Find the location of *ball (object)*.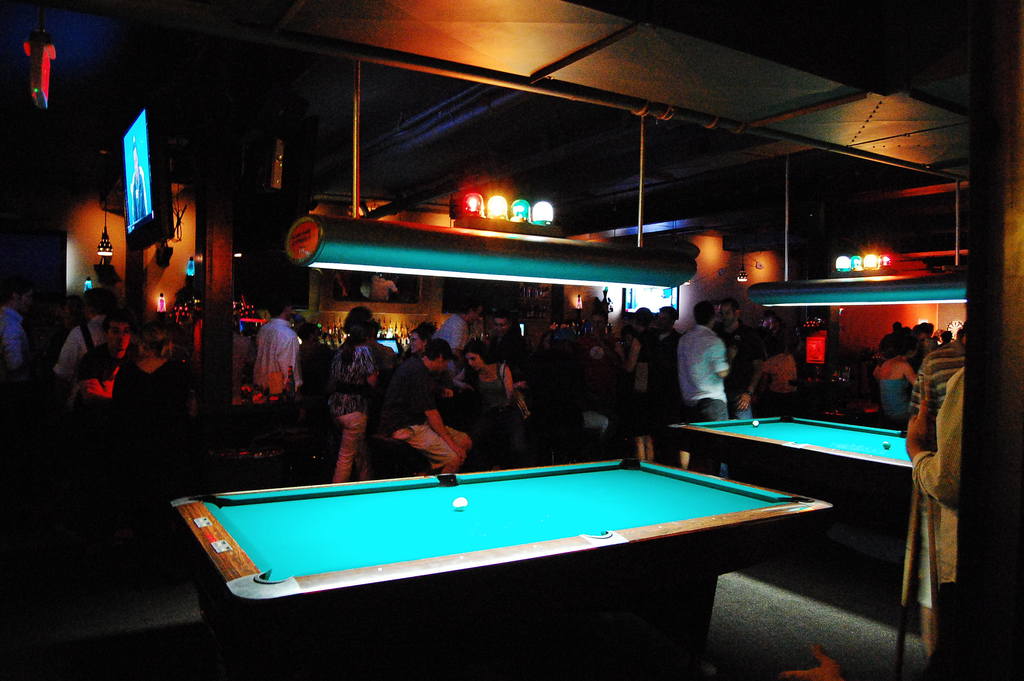
Location: [882,439,893,450].
